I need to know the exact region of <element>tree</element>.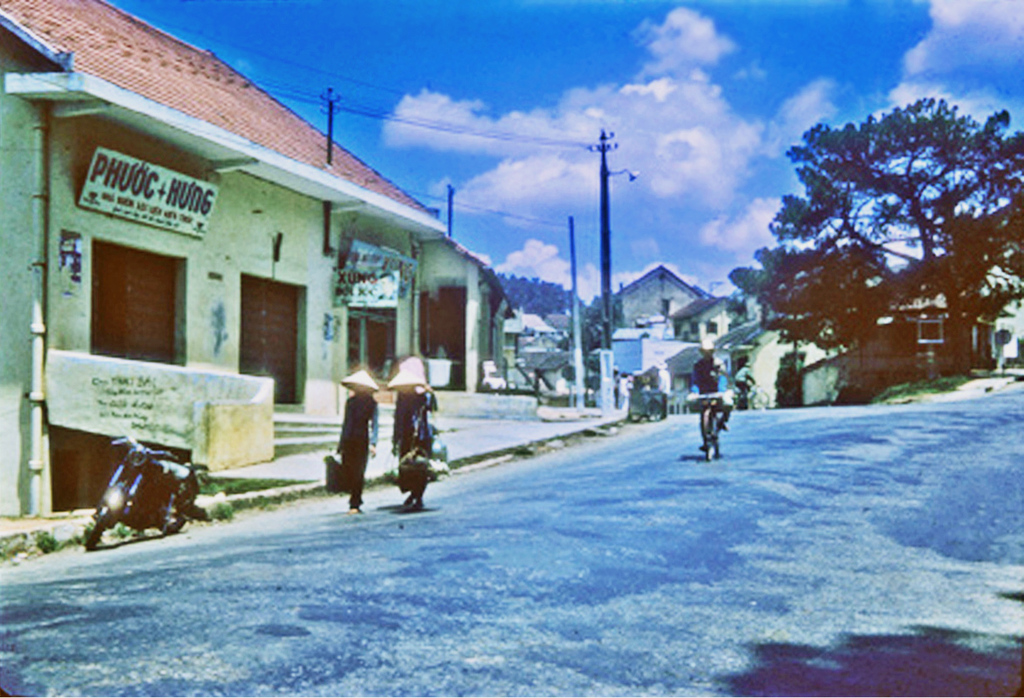
Region: Rect(738, 83, 1003, 410).
